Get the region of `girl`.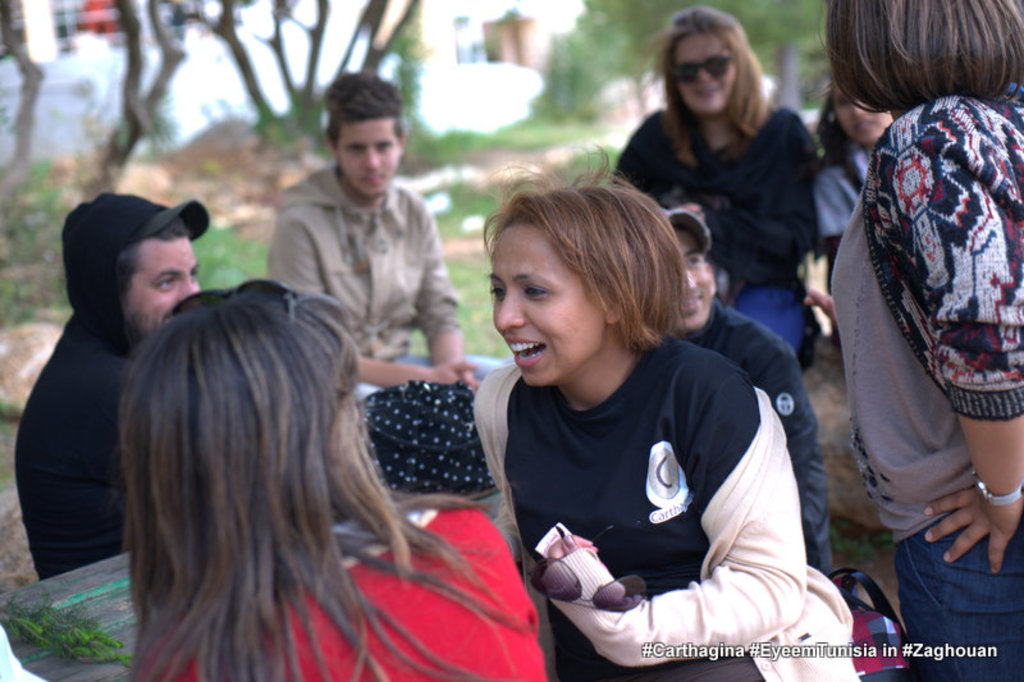
BBox(131, 282, 554, 681).
